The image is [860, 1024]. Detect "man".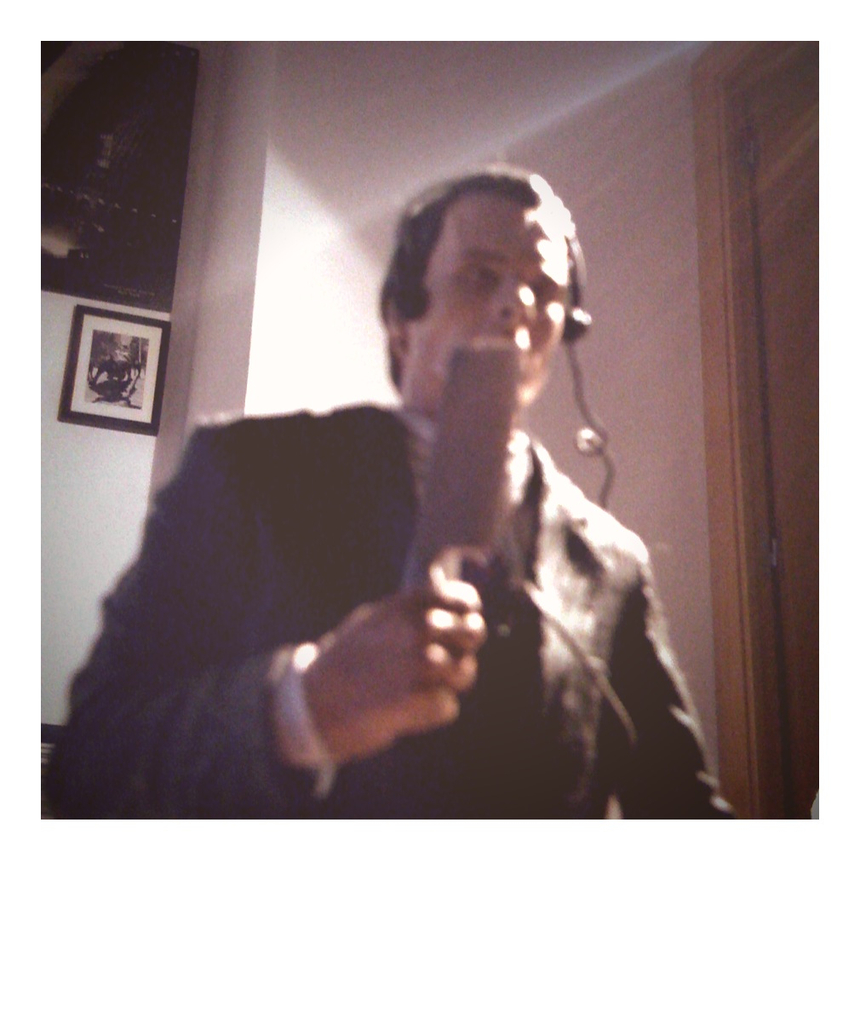
Detection: <region>72, 209, 725, 816</region>.
